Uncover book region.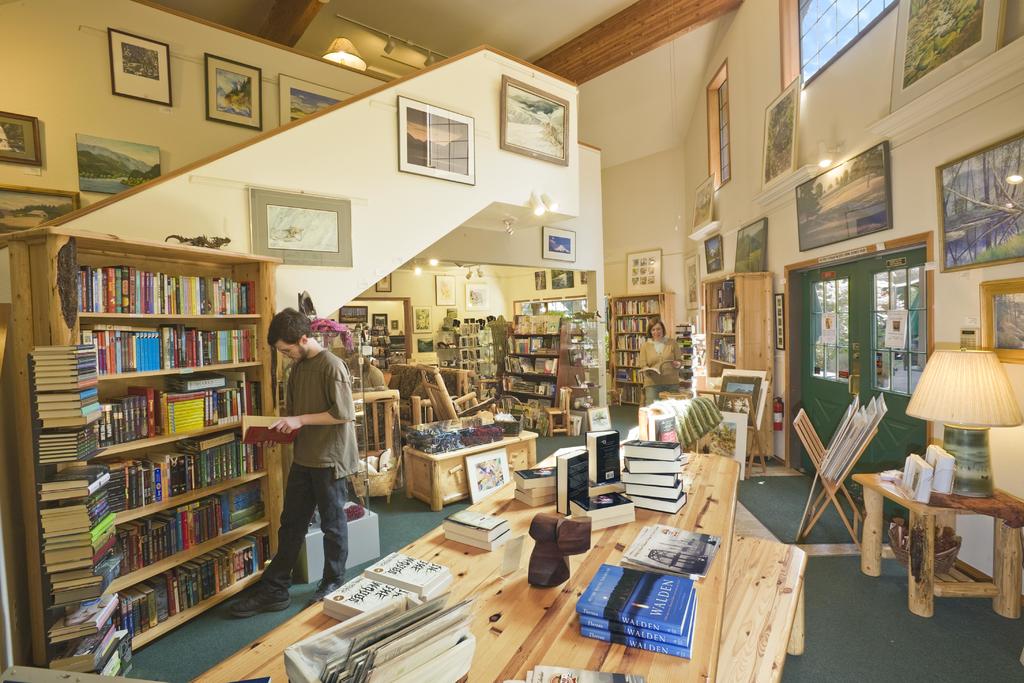
Uncovered: 362 550 452 602.
